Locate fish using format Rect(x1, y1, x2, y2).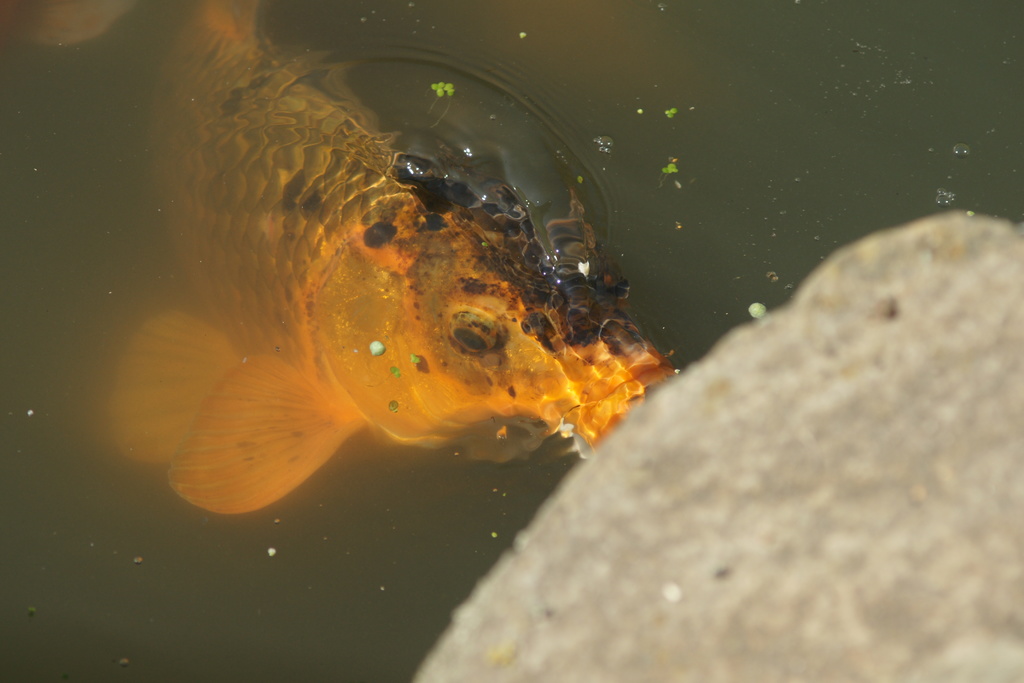
Rect(120, 93, 673, 514).
